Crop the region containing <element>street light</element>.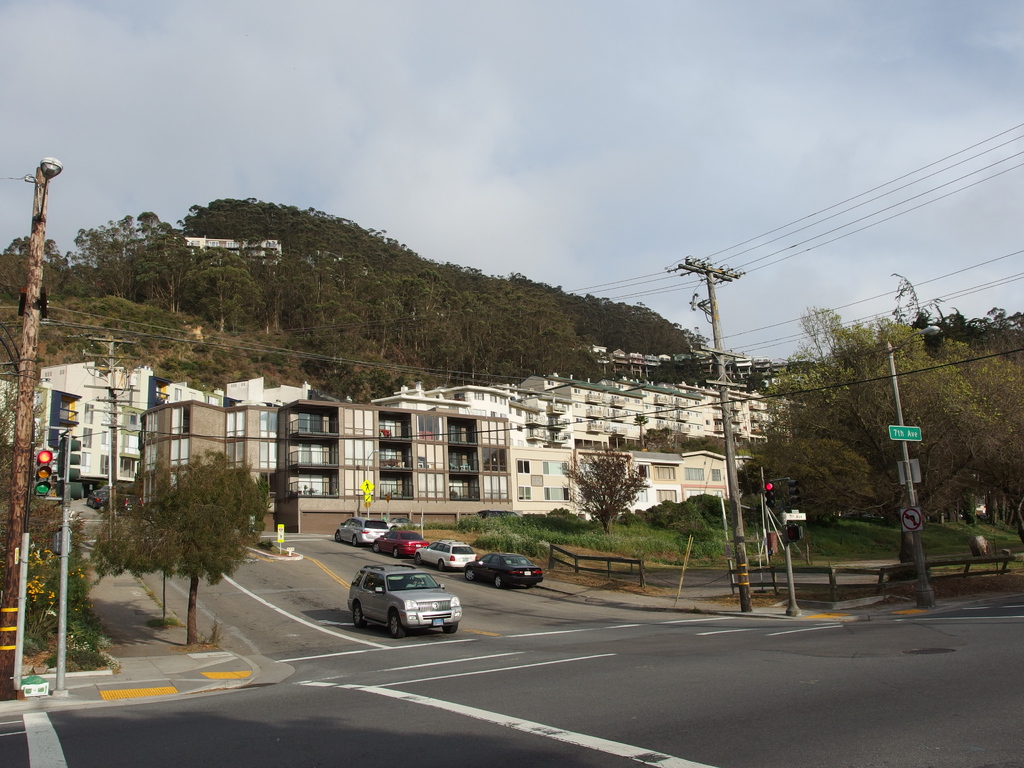
Crop region: {"x1": 881, "y1": 323, "x2": 941, "y2": 609}.
